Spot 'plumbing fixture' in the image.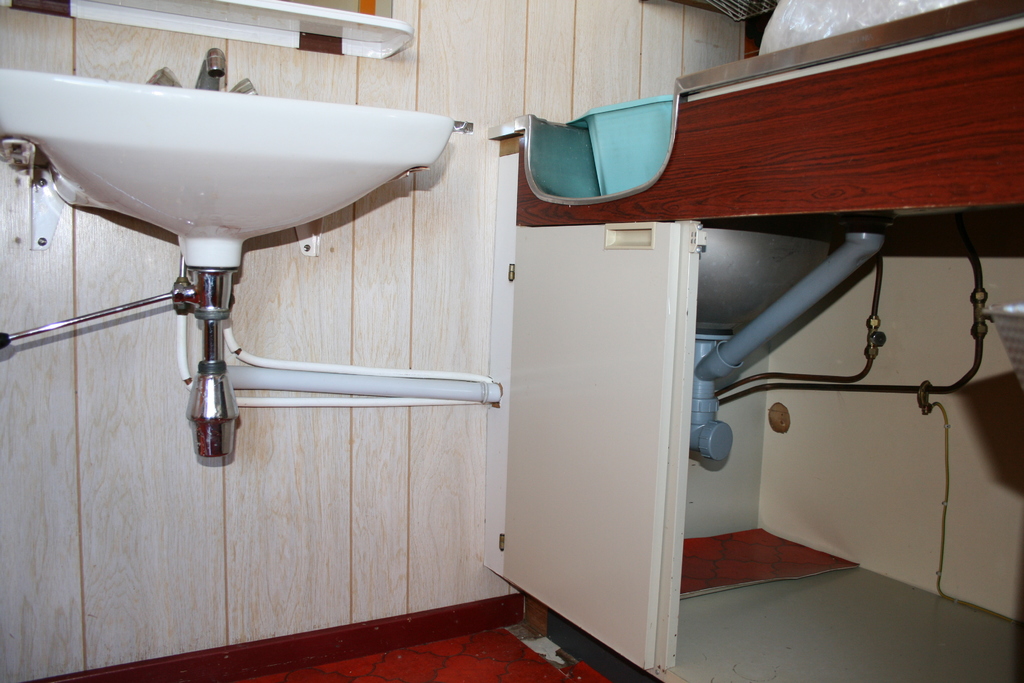
'plumbing fixture' found at <box>690,209,897,473</box>.
